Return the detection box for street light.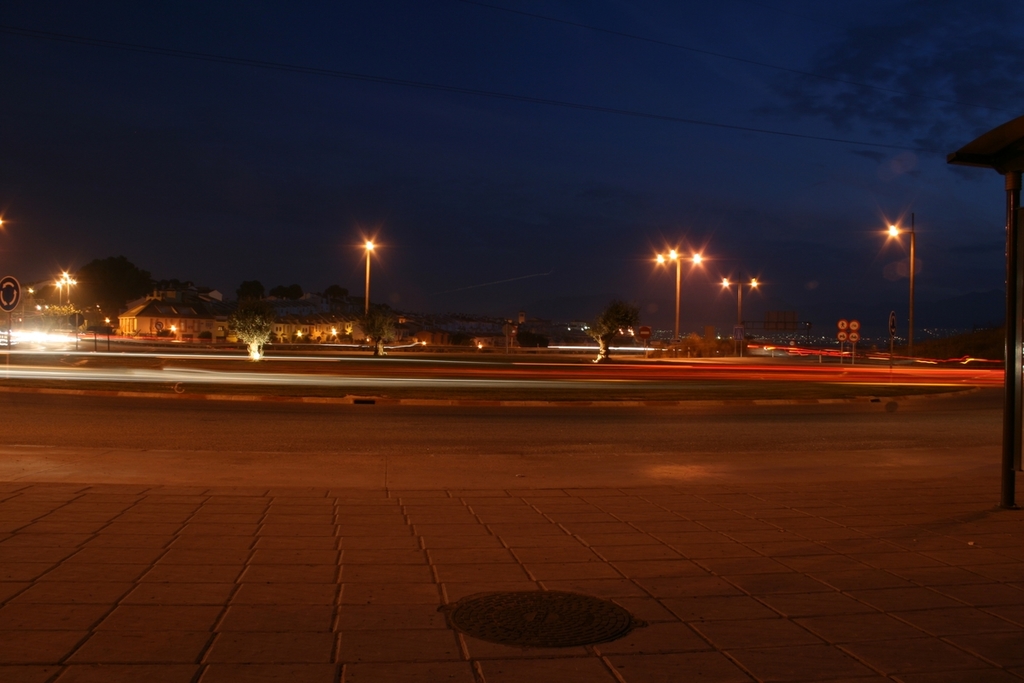
[x1=655, y1=242, x2=706, y2=341].
